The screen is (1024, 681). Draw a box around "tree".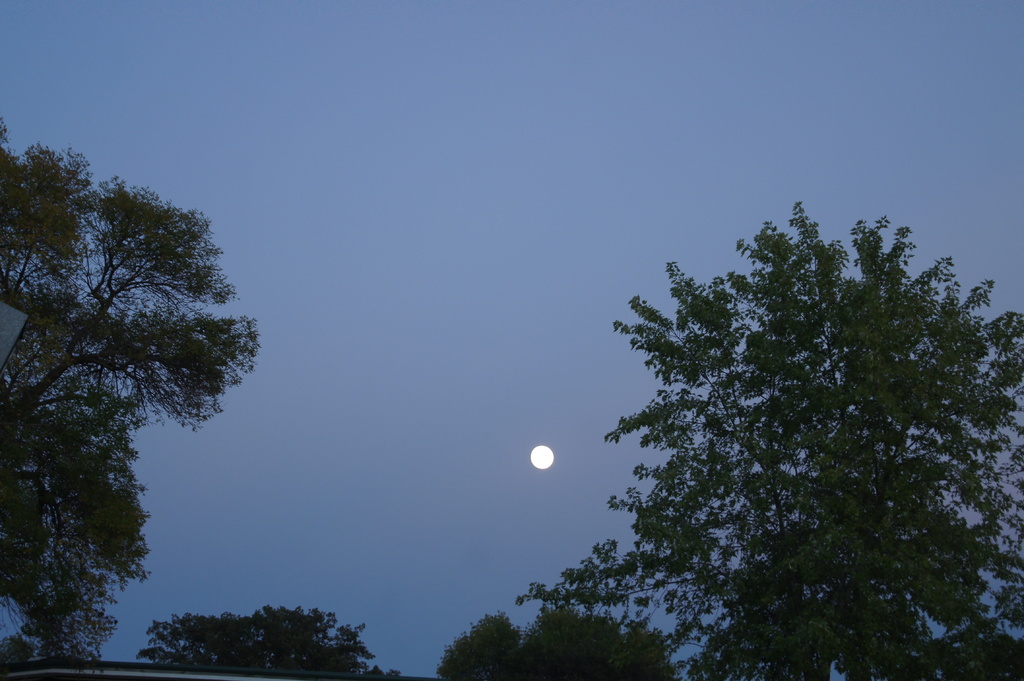
crop(135, 593, 413, 677).
